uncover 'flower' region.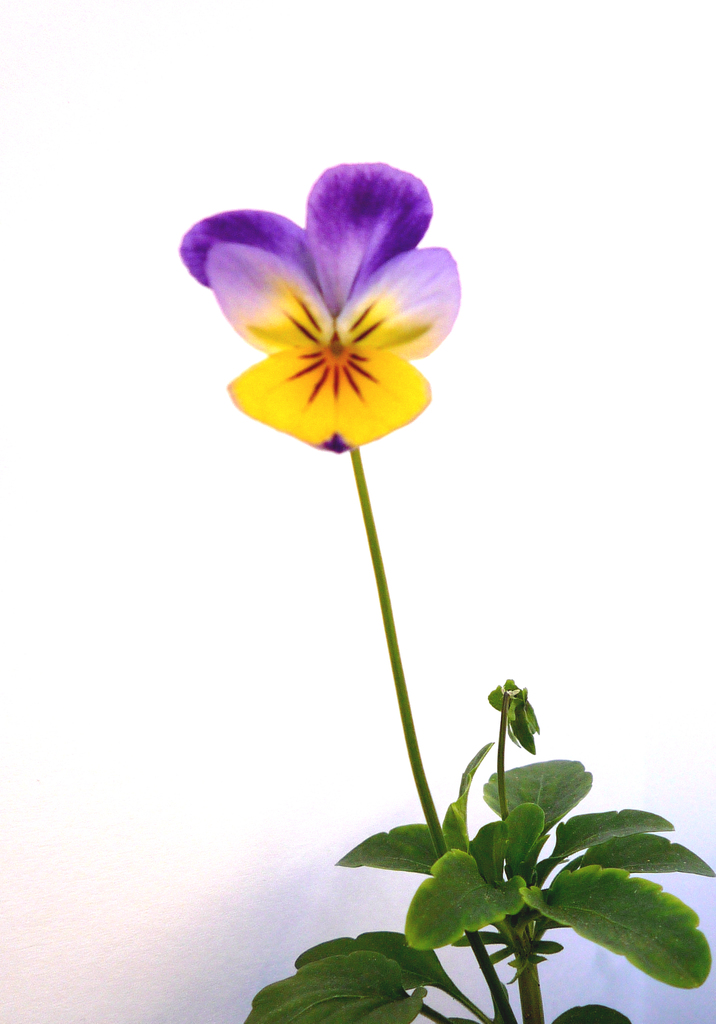
Uncovered: BBox(174, 148, 475, 451).
